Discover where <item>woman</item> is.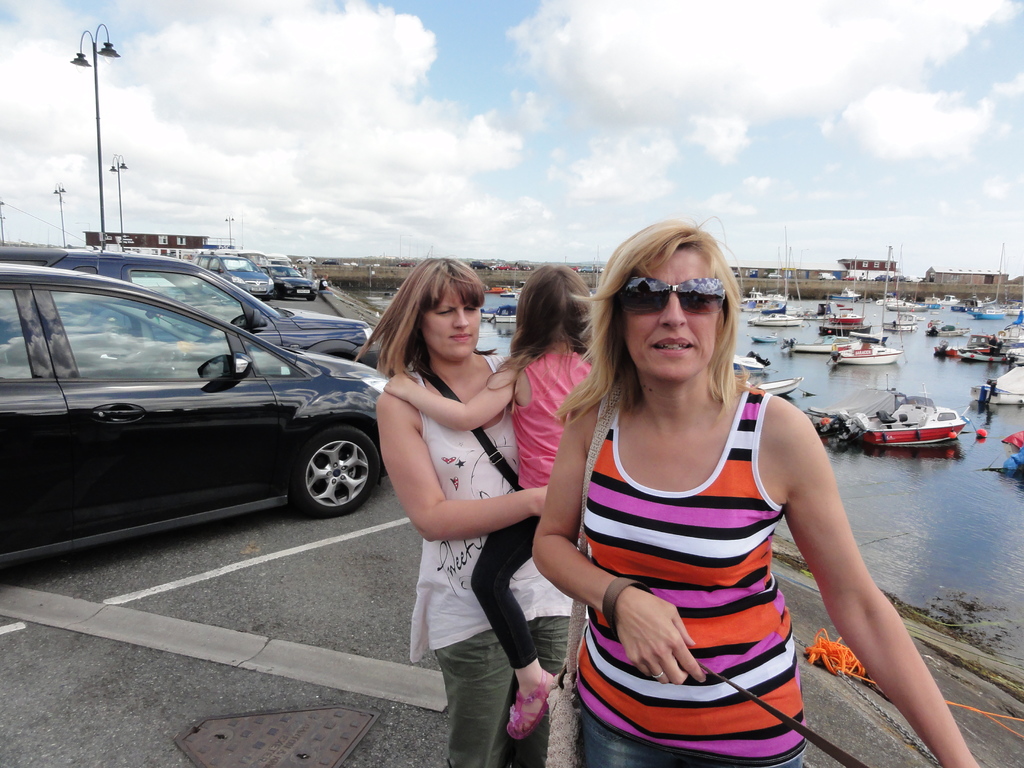
Discovered at 525:278:879:741.
